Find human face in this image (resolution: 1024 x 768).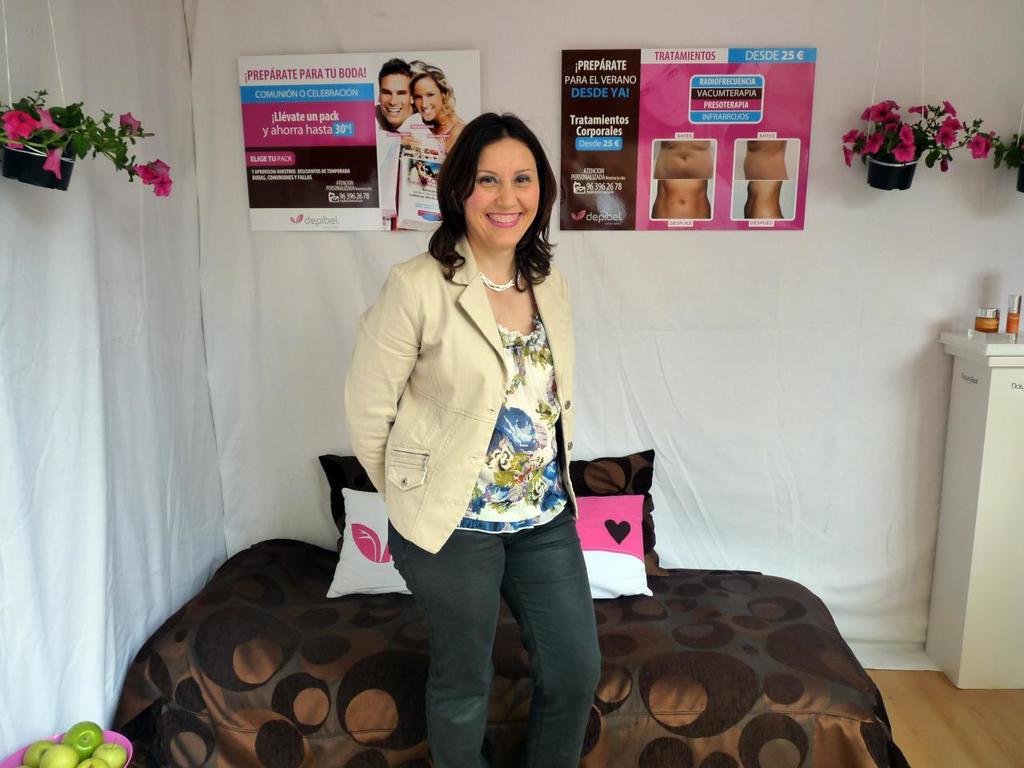
<region>381, 74, 411, 126</region>.
